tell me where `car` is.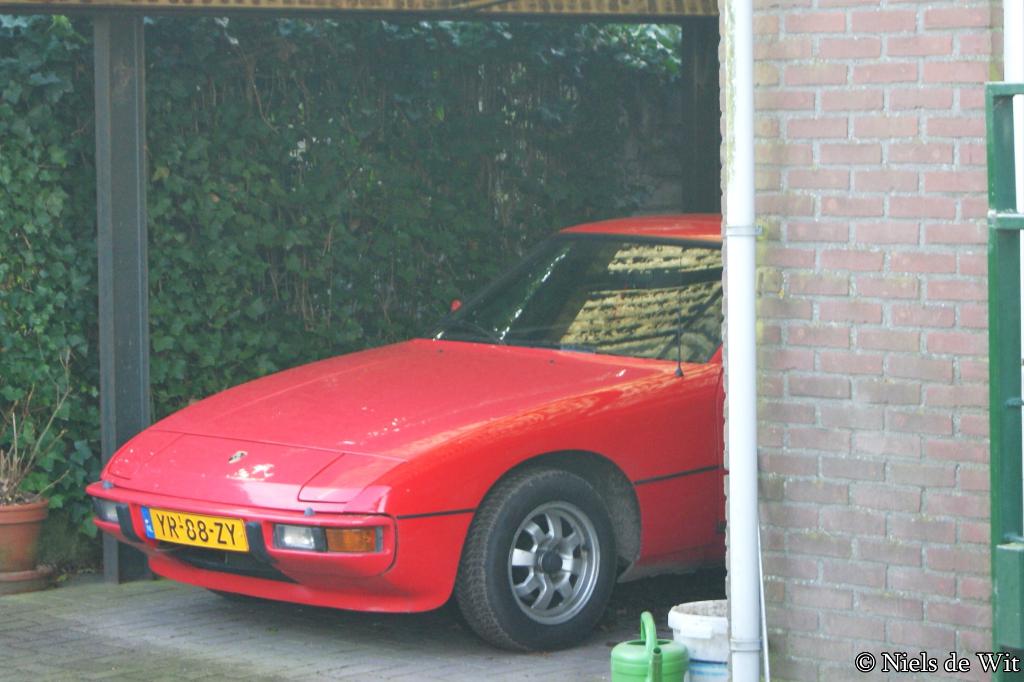
`car` is at box=[88, 214, 726, 654].
